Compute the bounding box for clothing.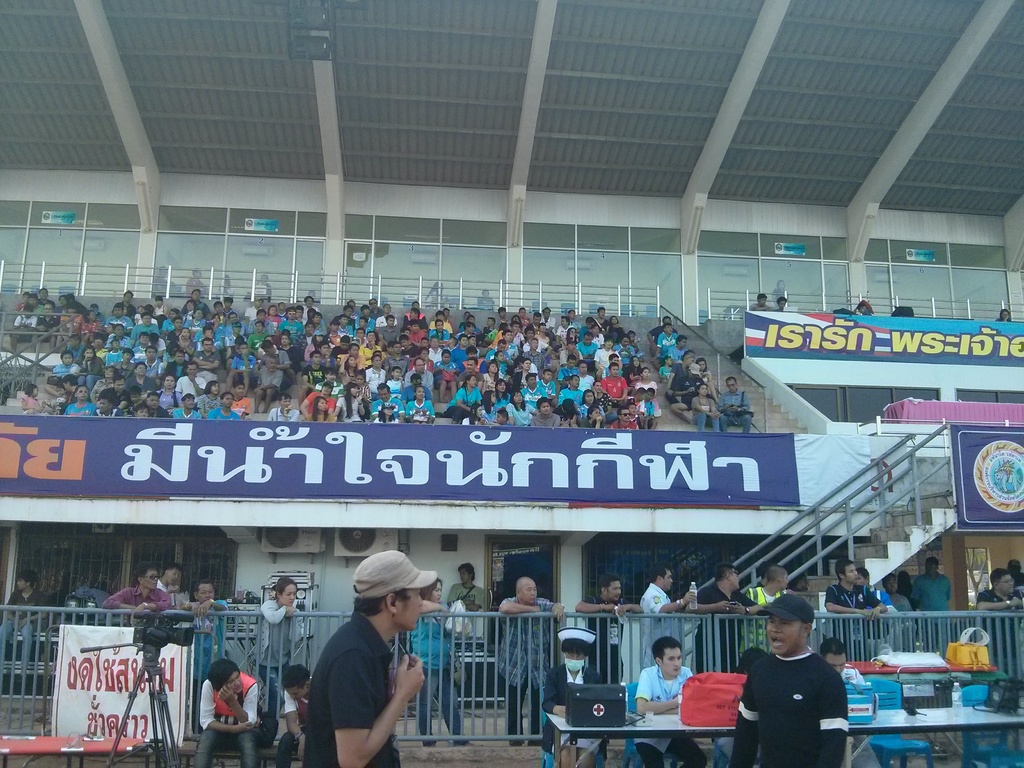
(303, 614, 402, 767).
